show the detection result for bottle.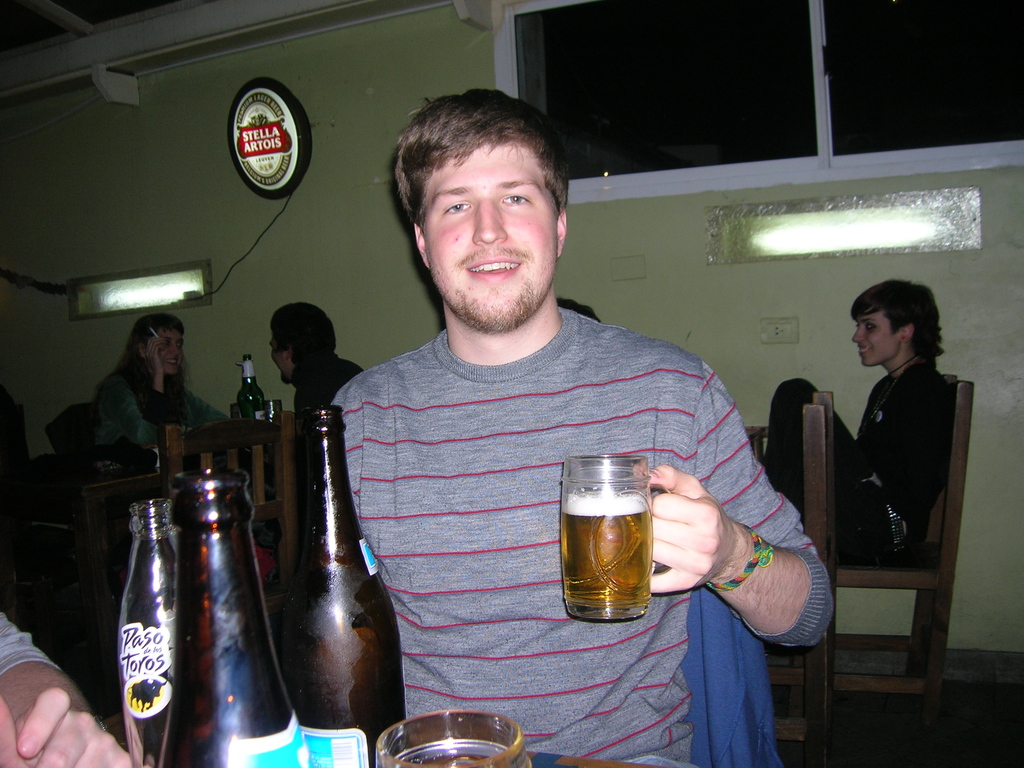
BBox(264, 408, 413, 767).
